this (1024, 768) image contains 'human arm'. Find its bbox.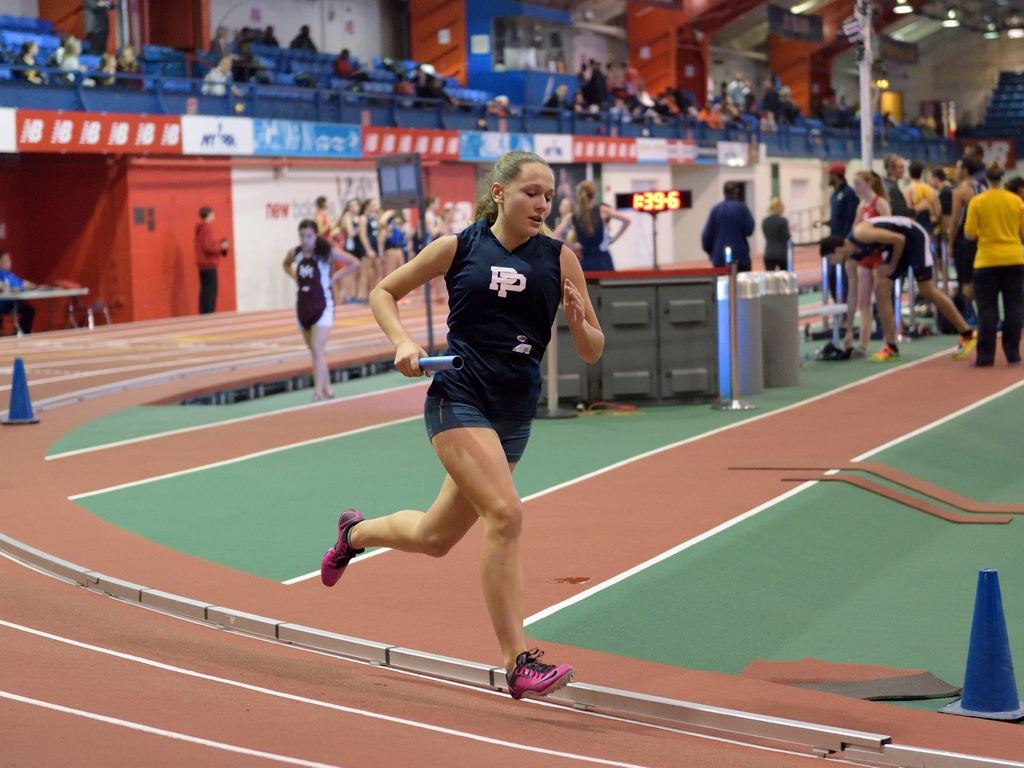
964/200/981/242.
